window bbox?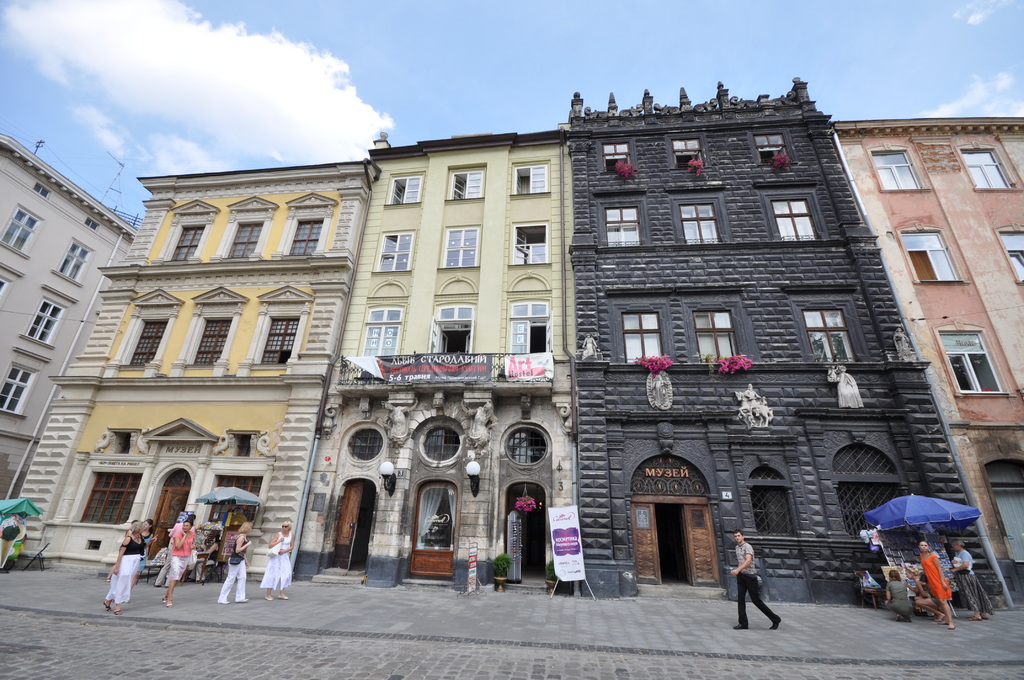
locate(51, 236, 95, 286)
